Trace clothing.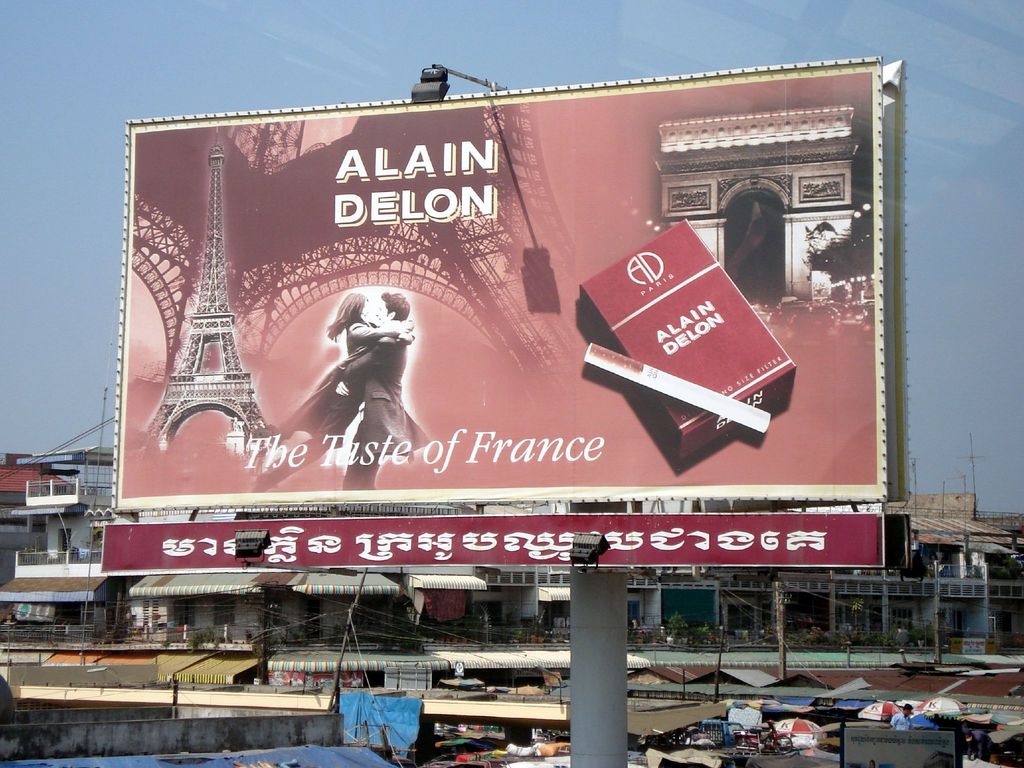
Traced to <region>256, 316, 383, 491</region>.
